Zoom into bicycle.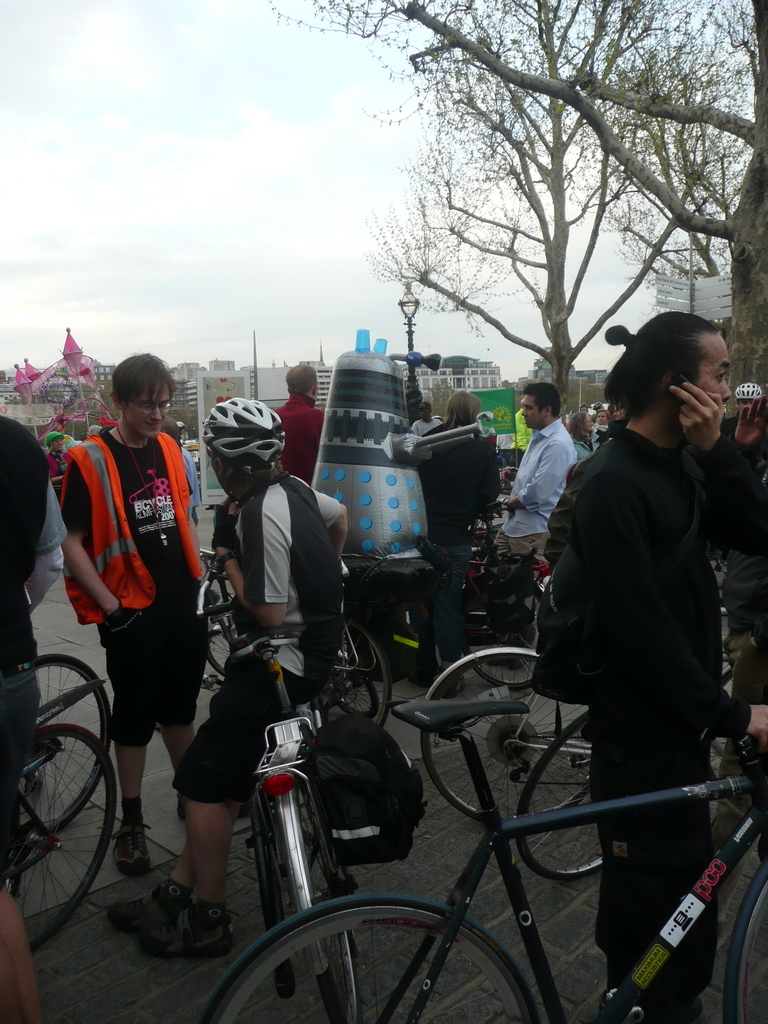
Zoom target: 206 561 394 731.
